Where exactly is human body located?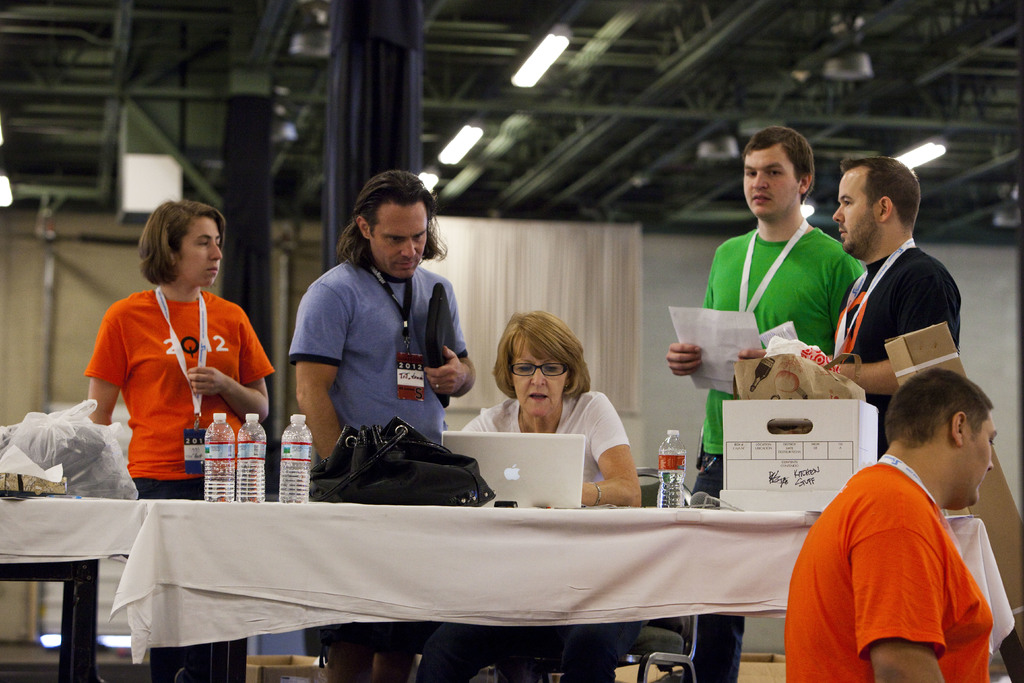
Its bounding box is Rect(789, 337, 1023, 679).
